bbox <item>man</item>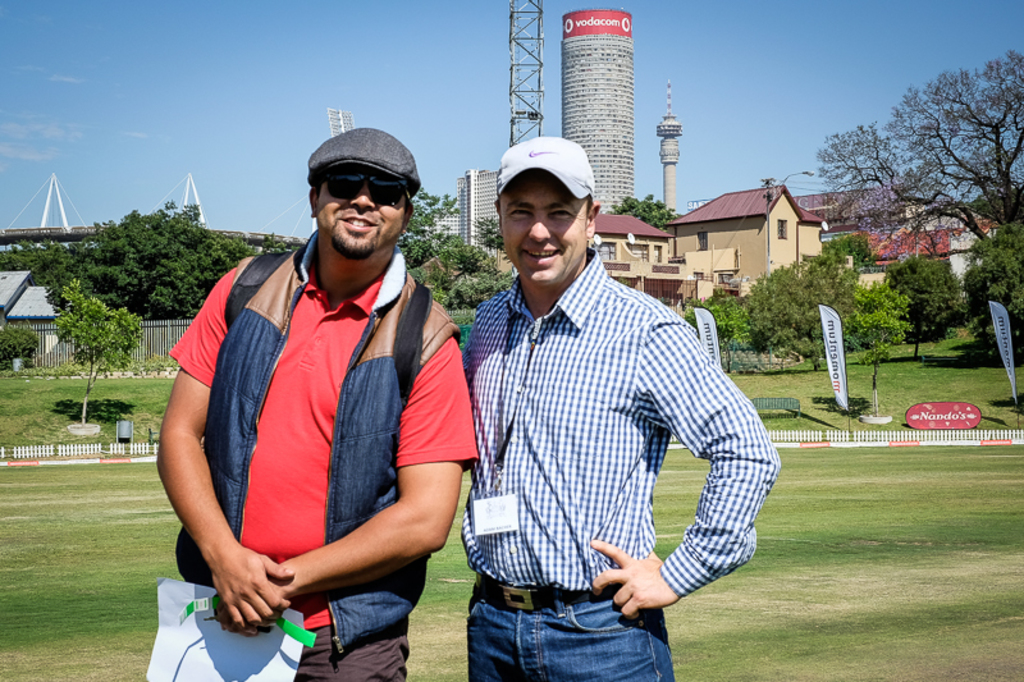
bbox=[444, 137, 764, 668]
